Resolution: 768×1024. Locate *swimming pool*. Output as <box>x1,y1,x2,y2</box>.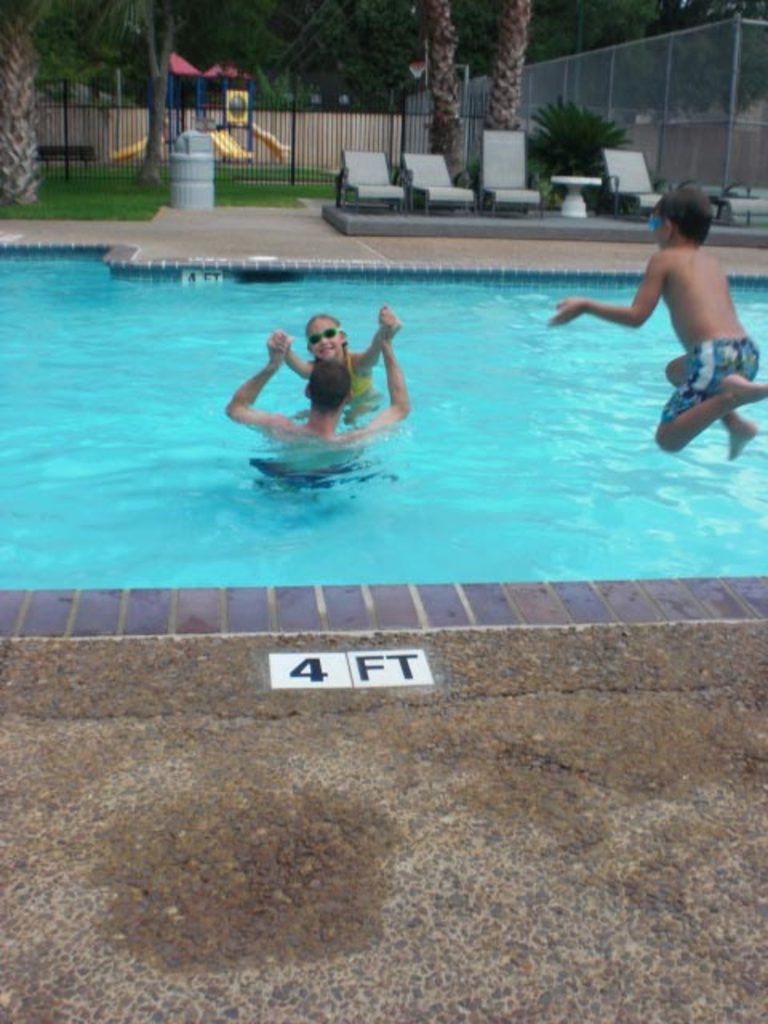
<box>0,248,766,597</box>.
